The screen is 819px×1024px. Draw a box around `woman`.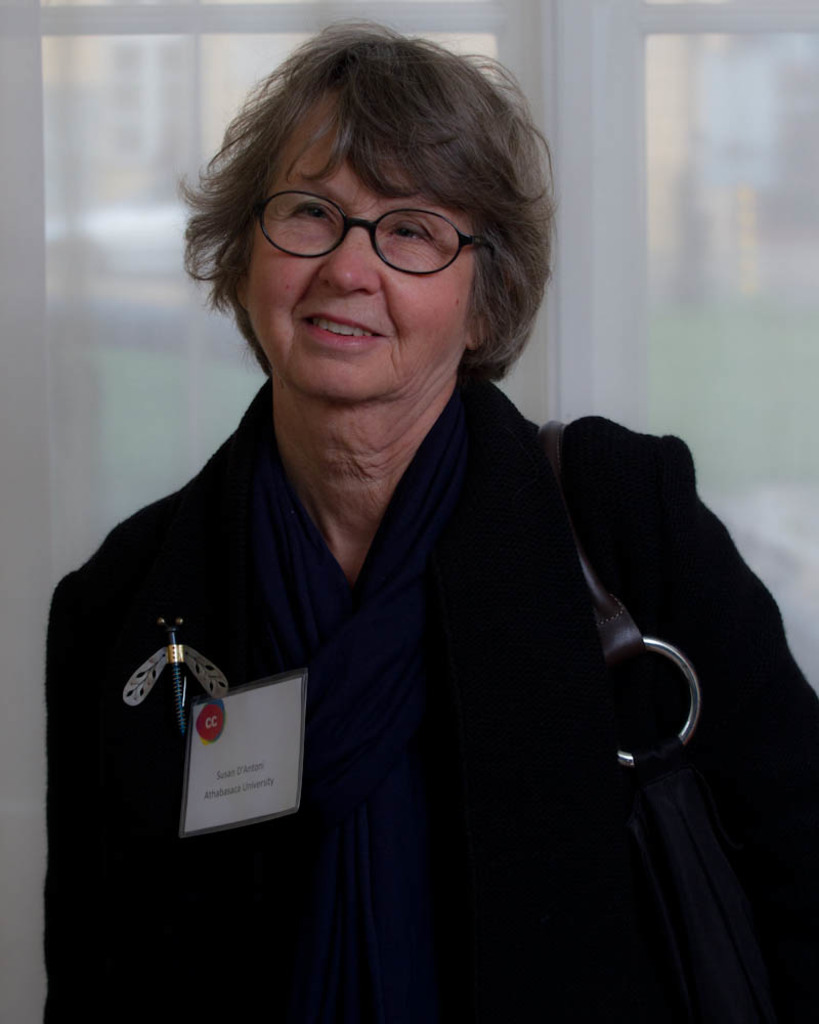
(x1=39, y1=27, x2=818, y2=1023).
